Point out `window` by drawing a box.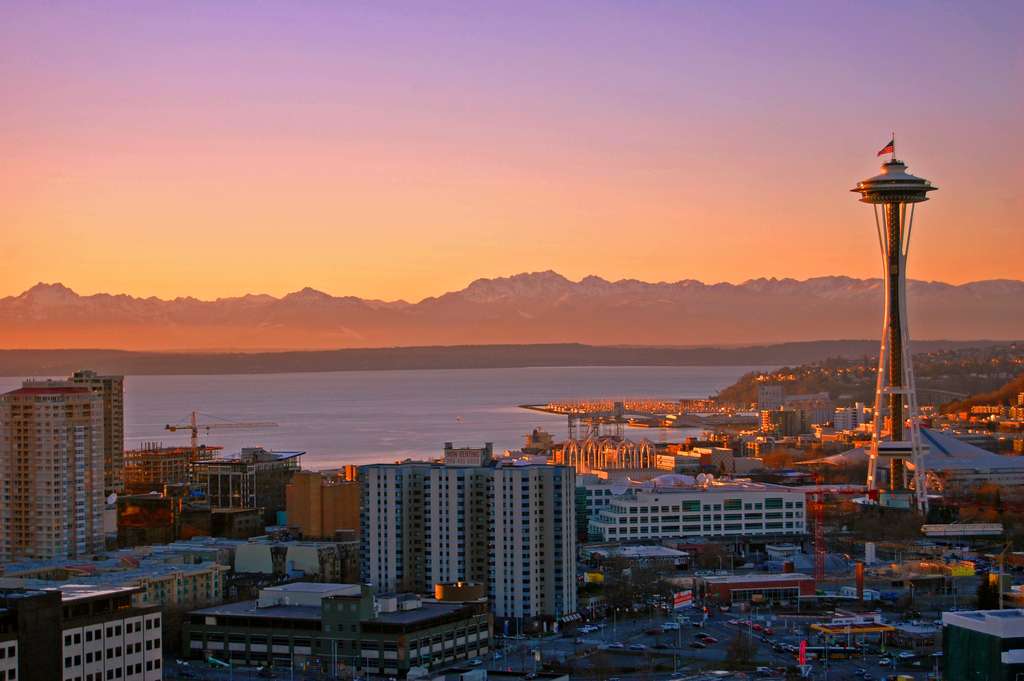
box=[116, 646, 122, 657].
